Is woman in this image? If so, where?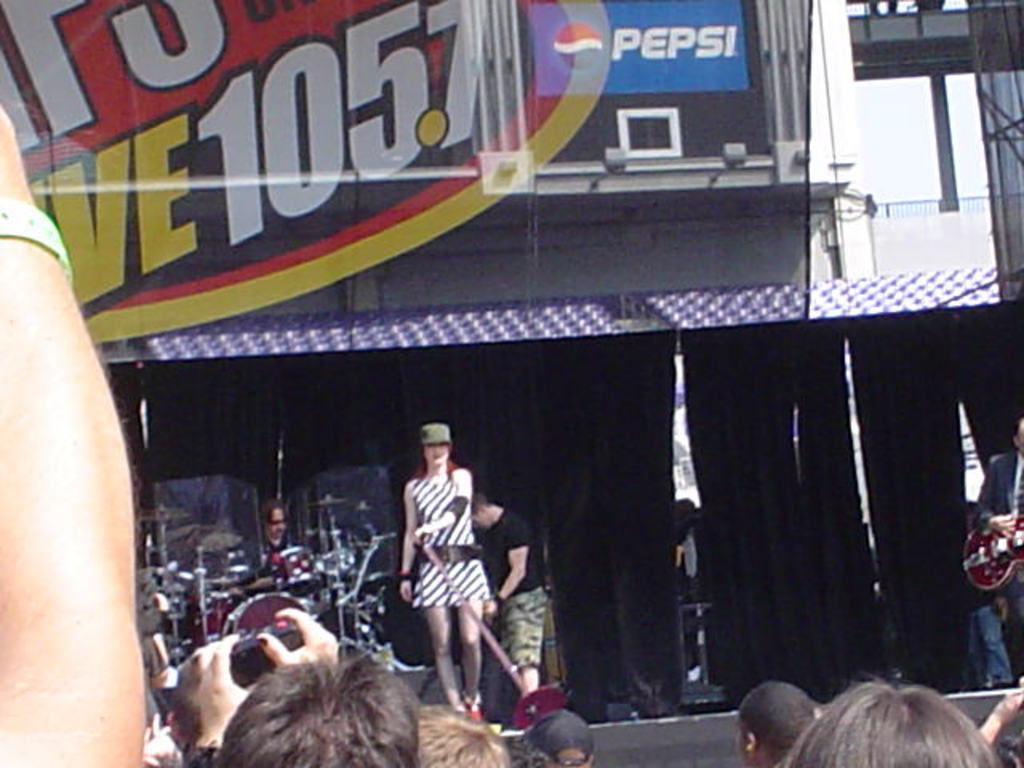
Yes, at left=392, top=424, right=496, bottom=728.
